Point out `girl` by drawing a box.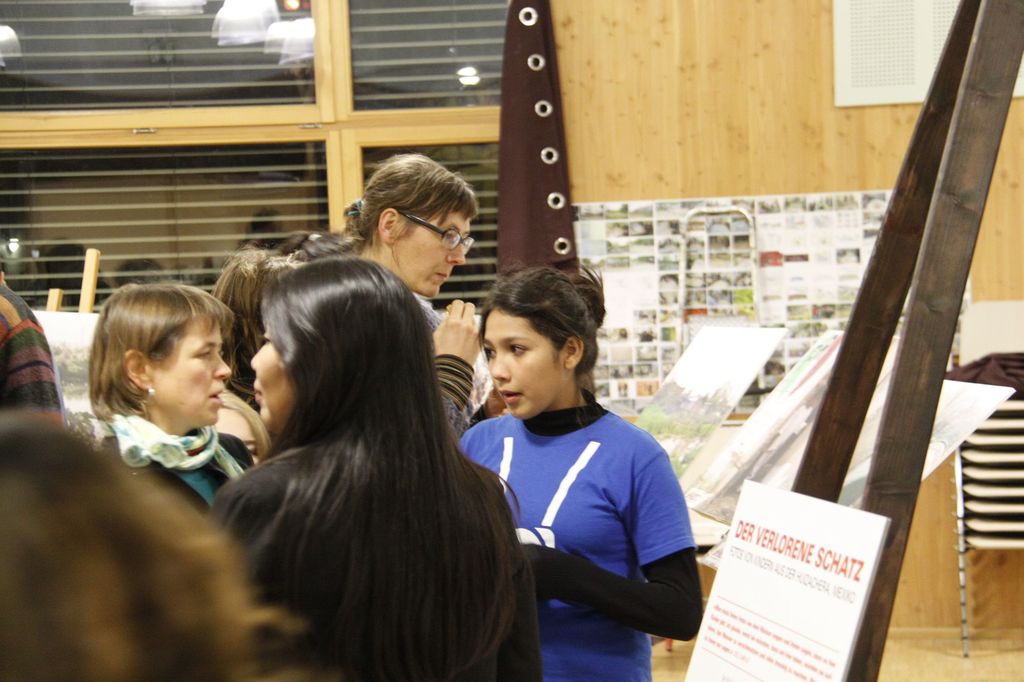
left=454, top=259, right=703, bottom=681.
